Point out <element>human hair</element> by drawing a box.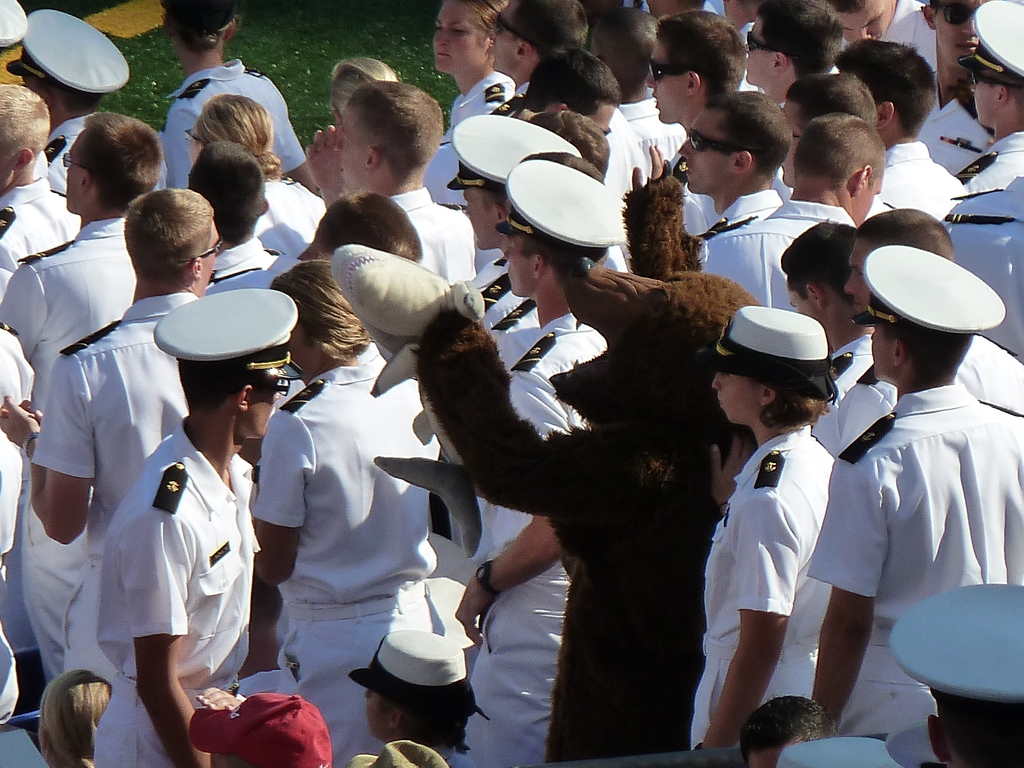
<bbox>37, 669, 111, 767</bbox>.
